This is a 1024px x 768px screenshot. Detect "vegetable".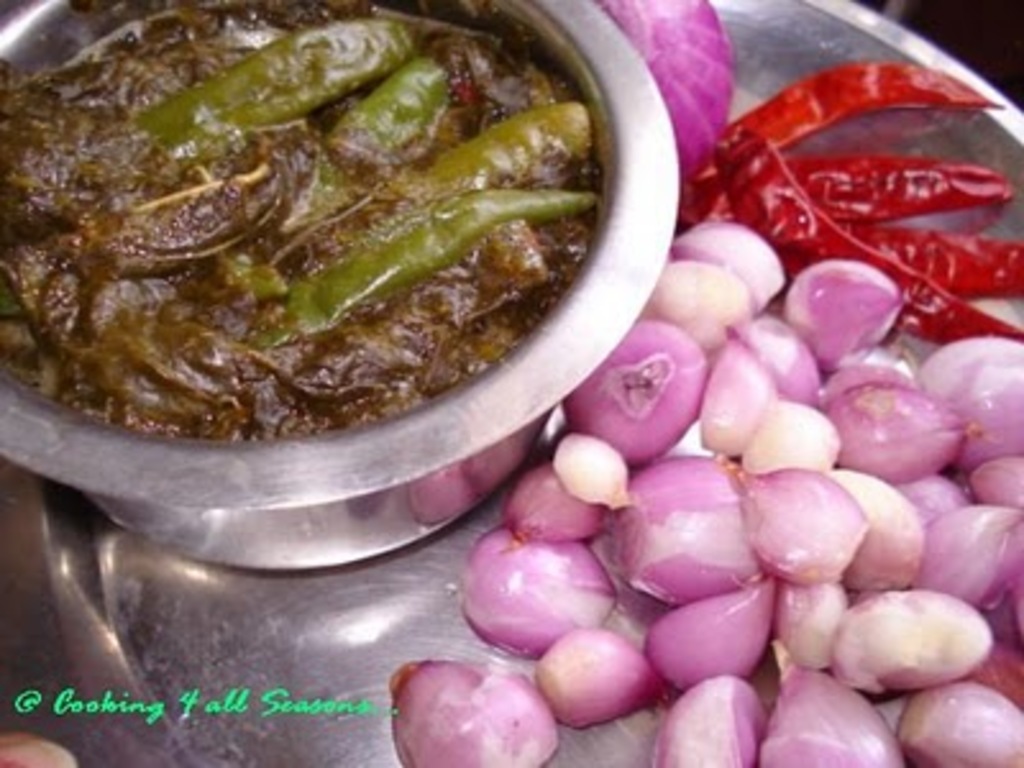
box=[412, 105, 612, 212].
